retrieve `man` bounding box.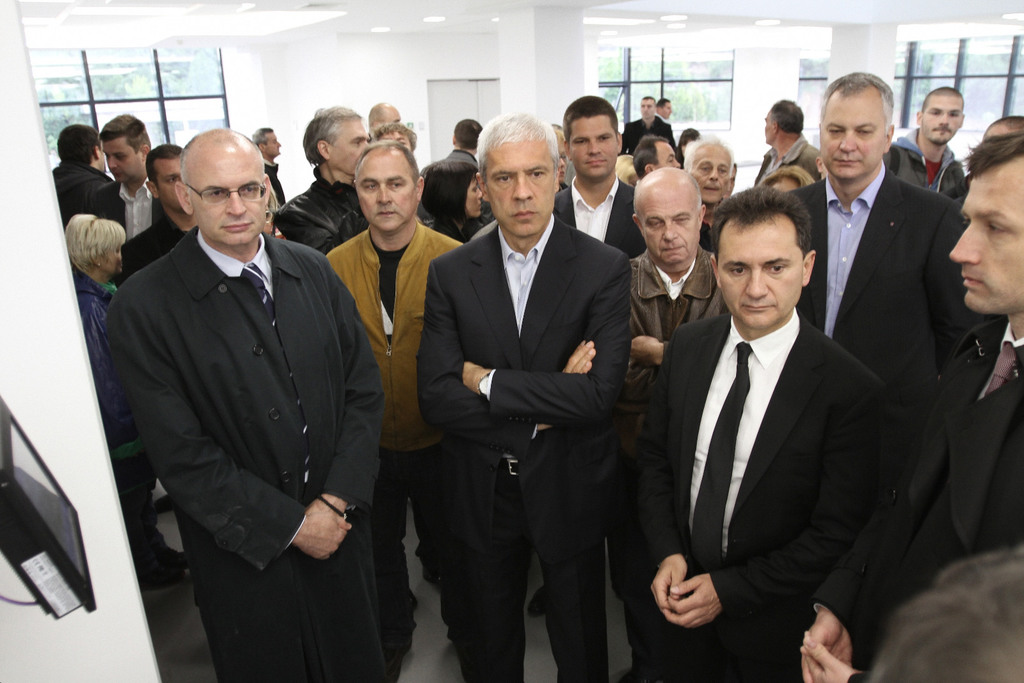
Bounding box: region(102, 109, 381, 659).
